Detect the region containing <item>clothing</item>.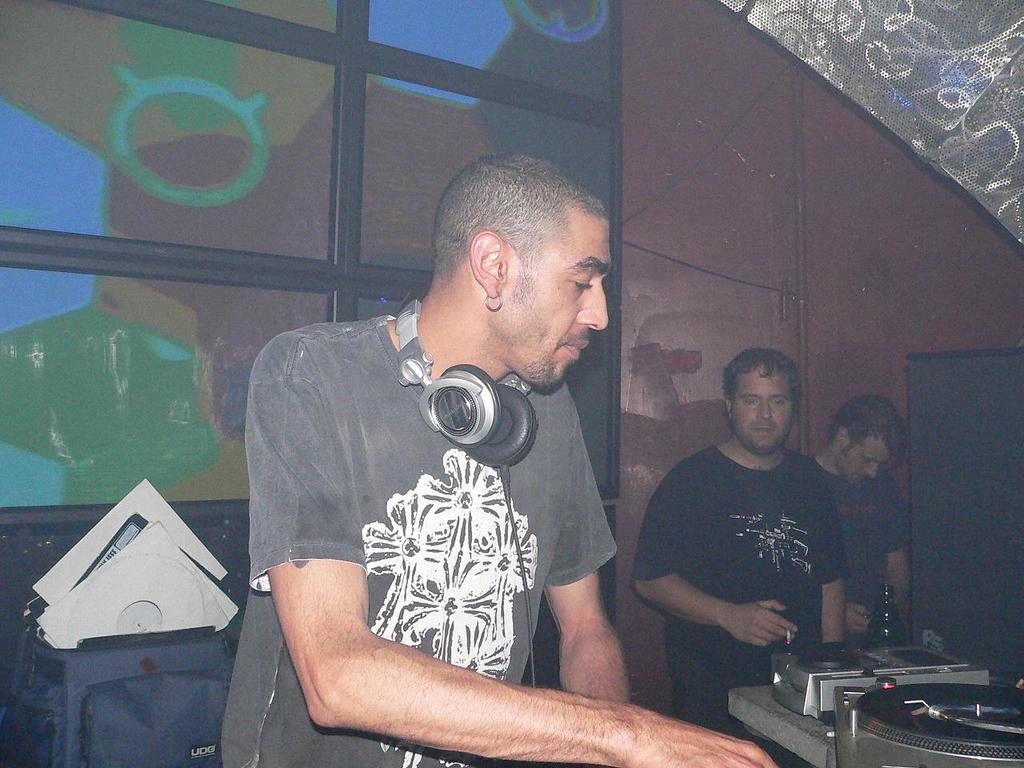
bbox=(632, 442, 848, 742).
